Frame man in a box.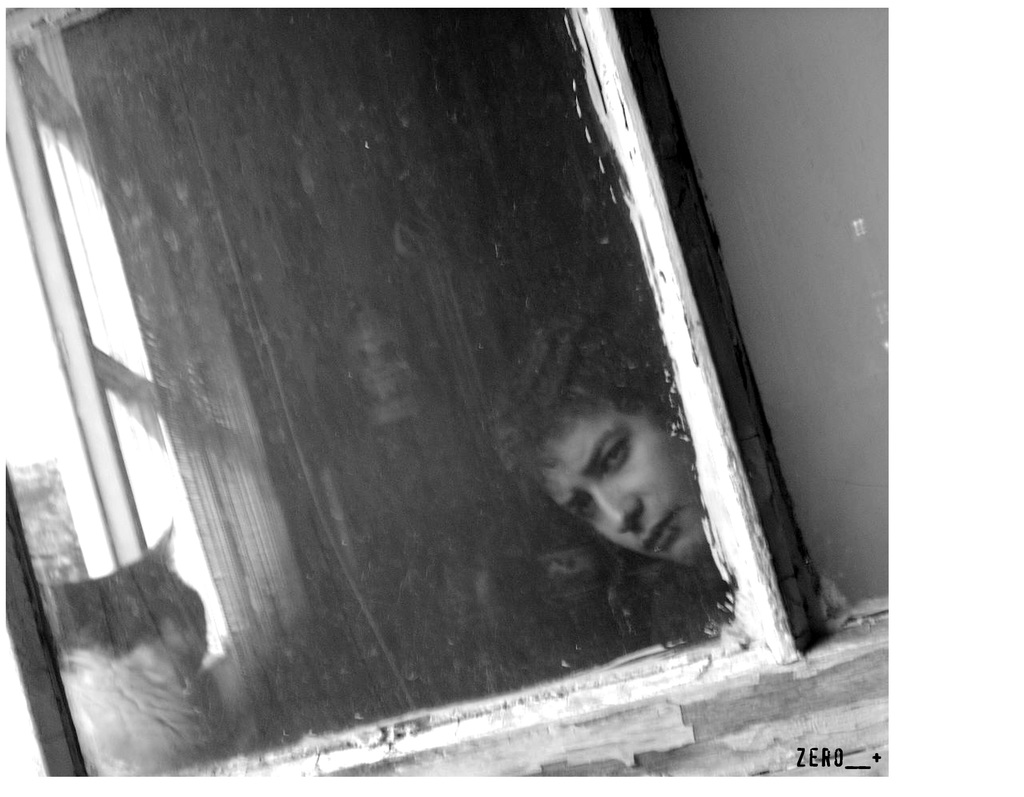
531/385/737/614.
